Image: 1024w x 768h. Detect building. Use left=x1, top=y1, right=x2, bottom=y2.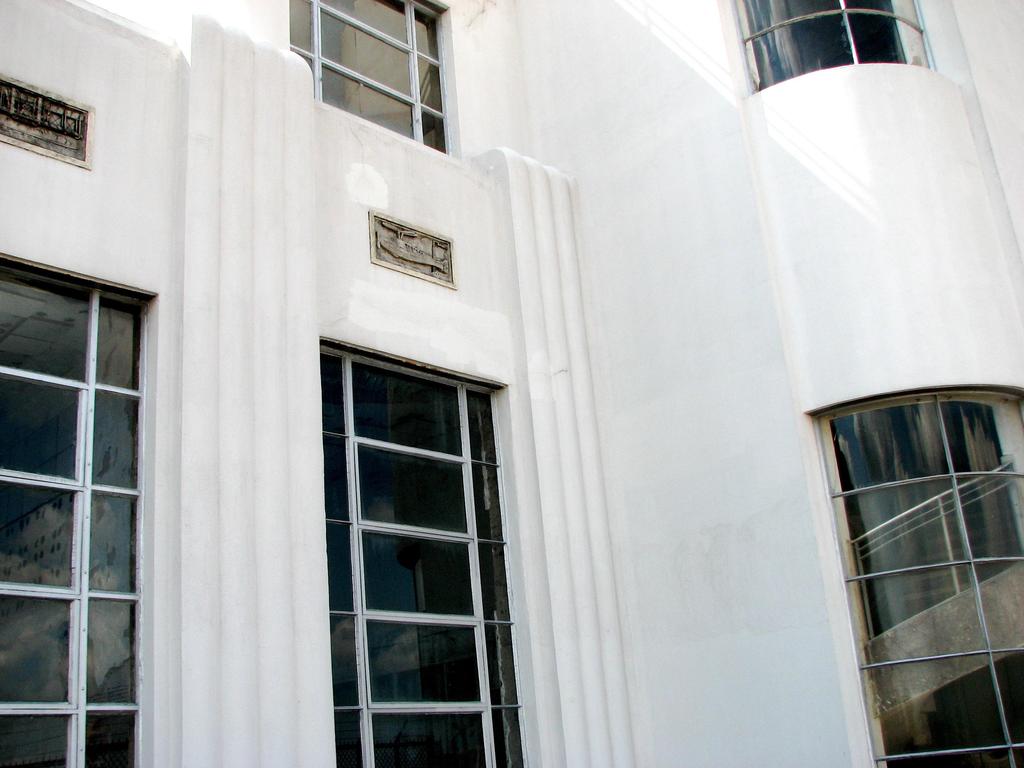
left=0, top=0, right=1023, bottom=767.
